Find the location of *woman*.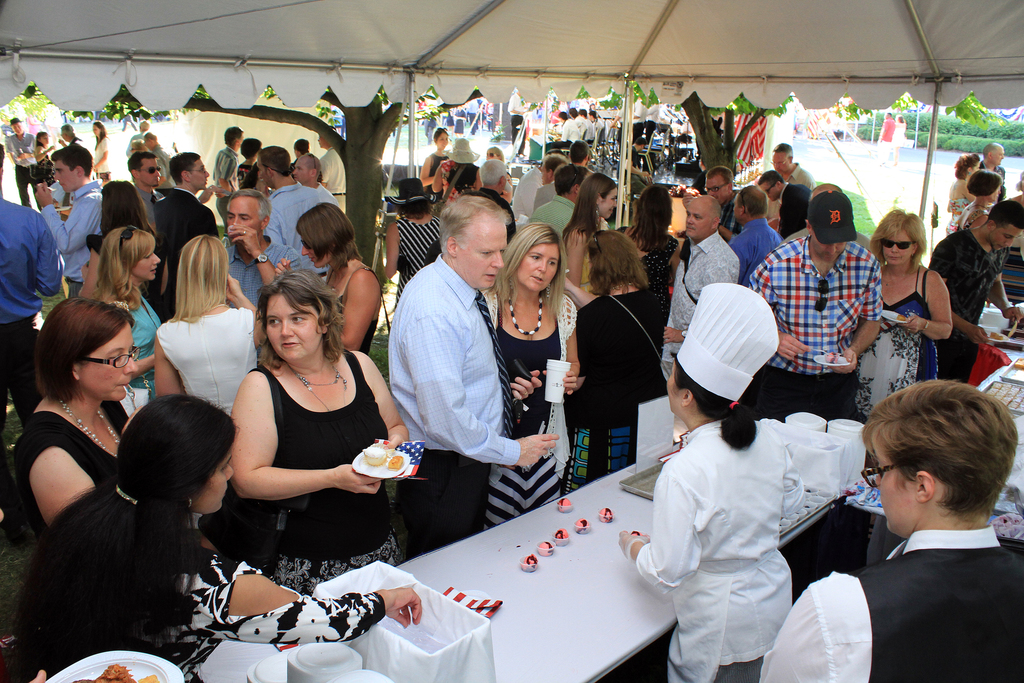
Location: pyautogui.locateOnScreen(847, 208, 959, 431).
